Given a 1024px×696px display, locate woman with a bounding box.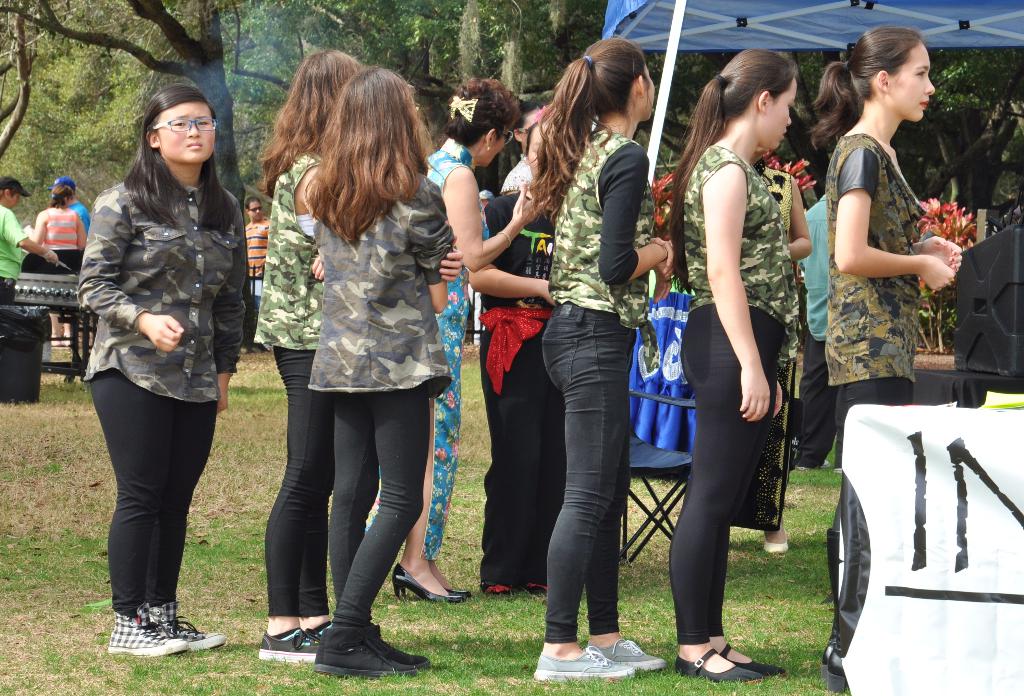
Located: <region>668, 43, 823, 639</region>.
